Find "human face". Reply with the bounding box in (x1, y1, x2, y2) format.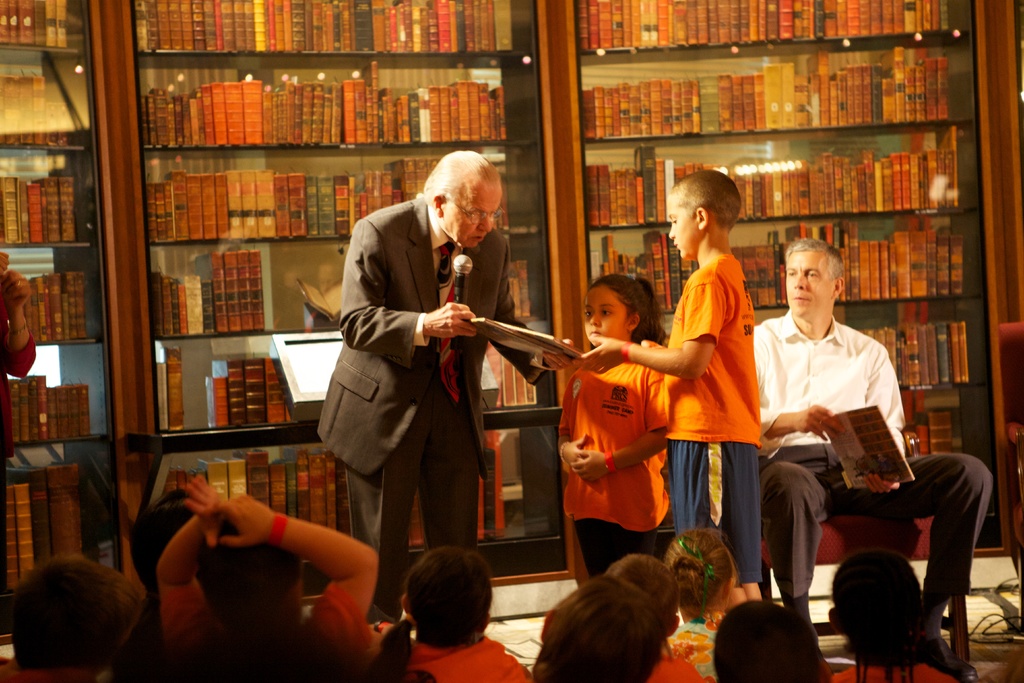
(584, 278, 630, 345).
